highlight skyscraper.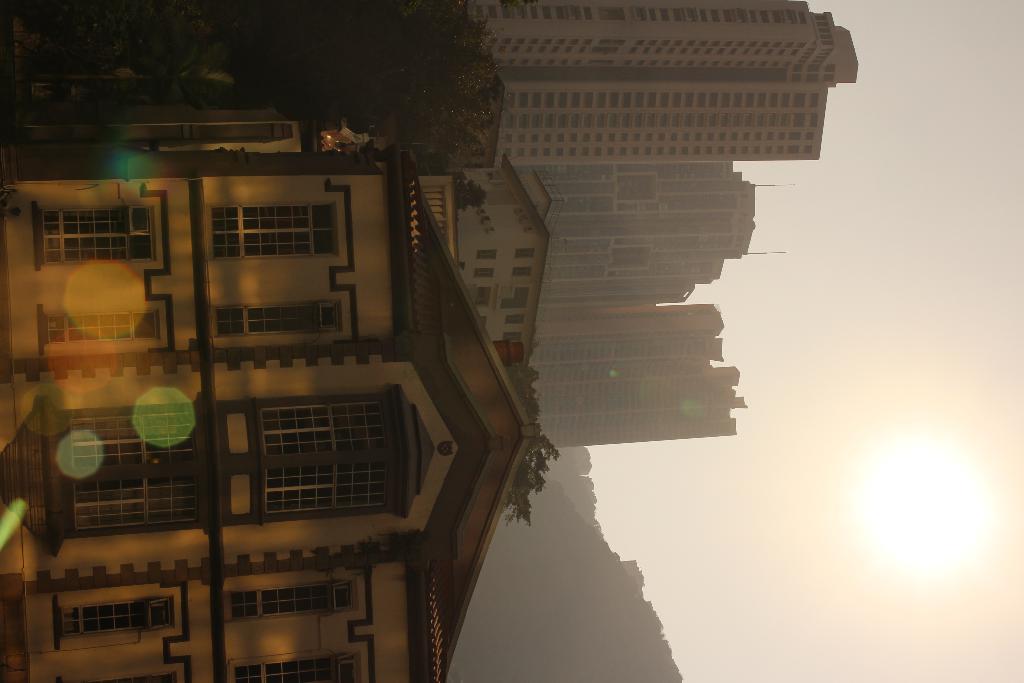
Highlighted region: Rect(456, 19, 874, 228).
